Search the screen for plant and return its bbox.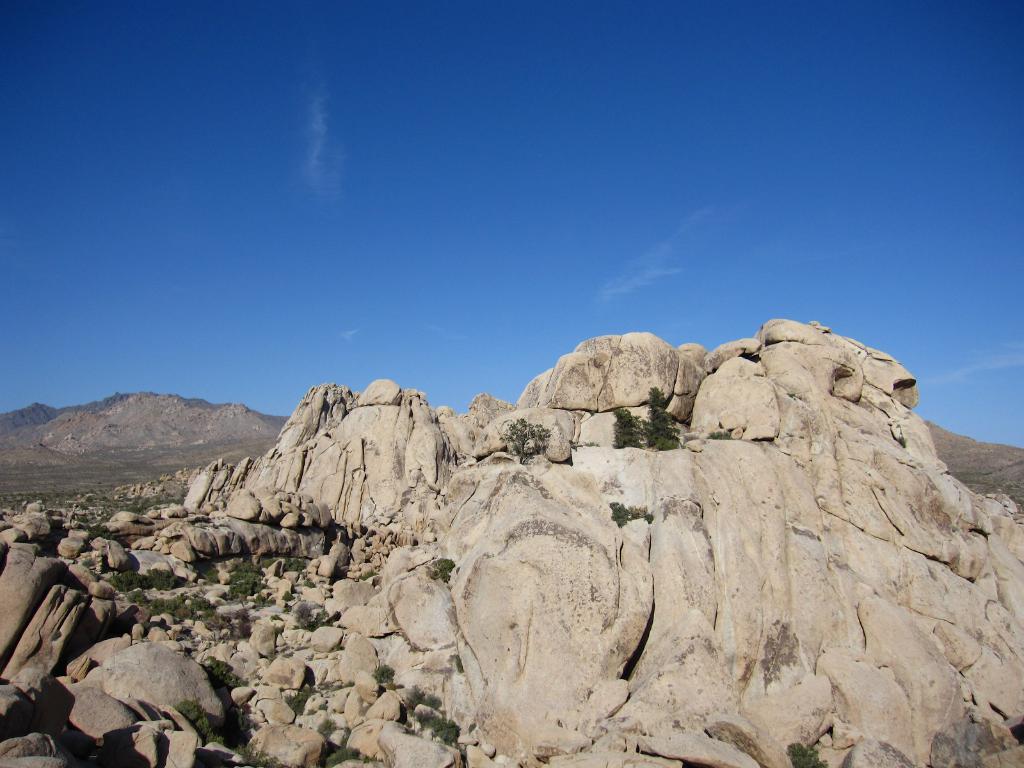
Found: rect(303, 568, 314, 588).
